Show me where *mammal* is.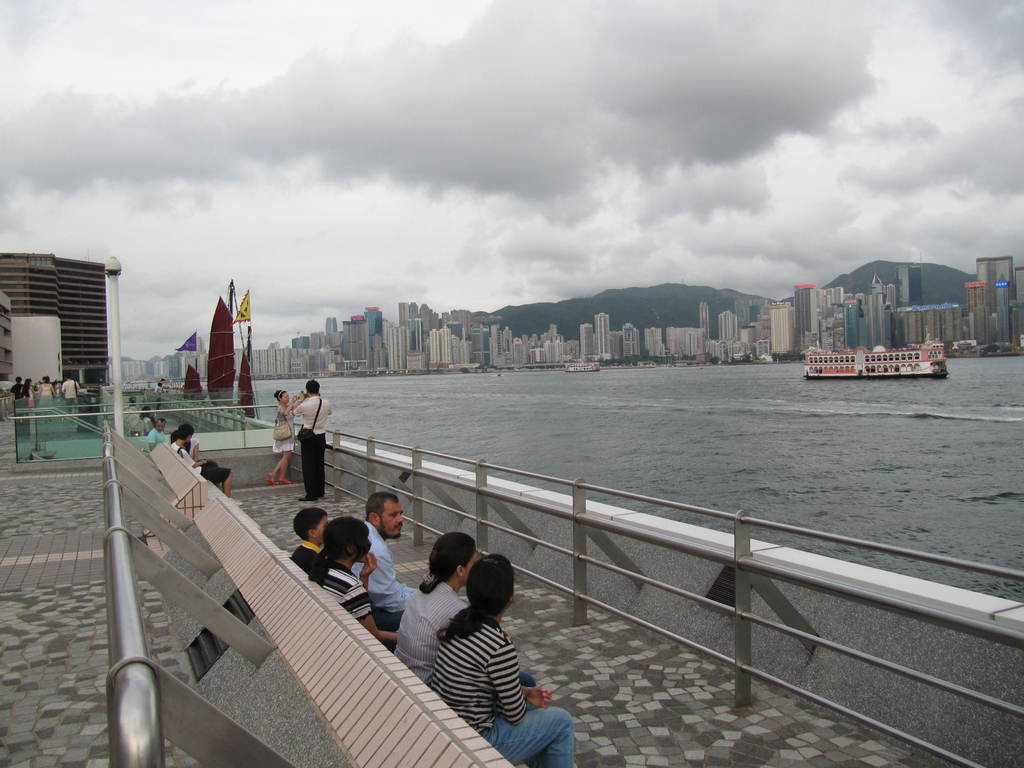
*mammal* is at <box>153,377,166,392</box>.
